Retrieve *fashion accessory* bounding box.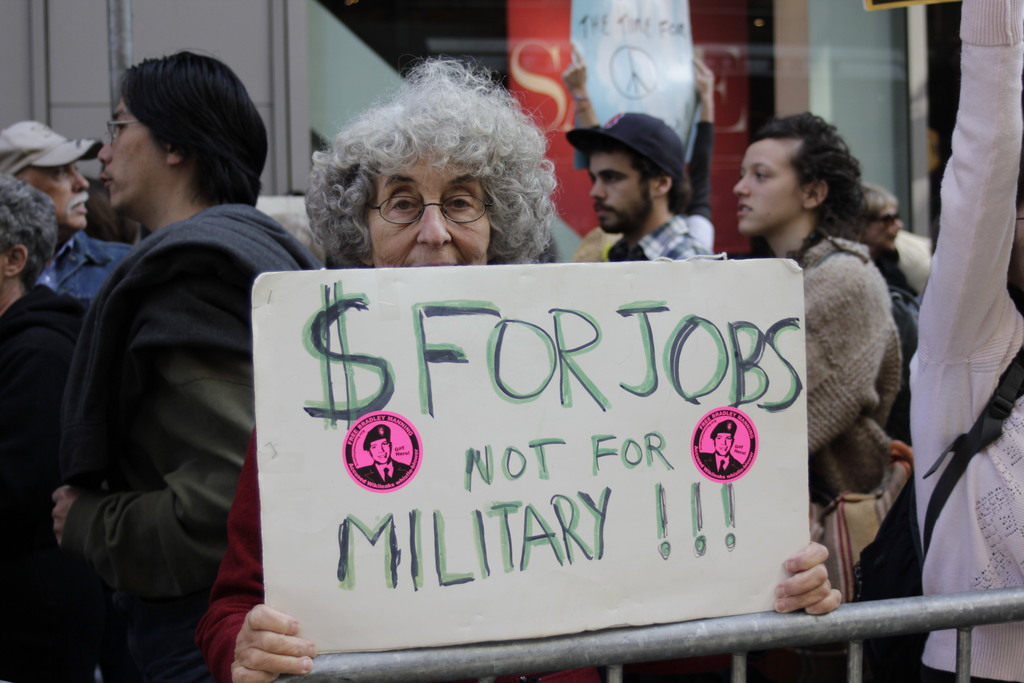
Bounding box: [left=851, top=342, right=1023, bottom=682].
